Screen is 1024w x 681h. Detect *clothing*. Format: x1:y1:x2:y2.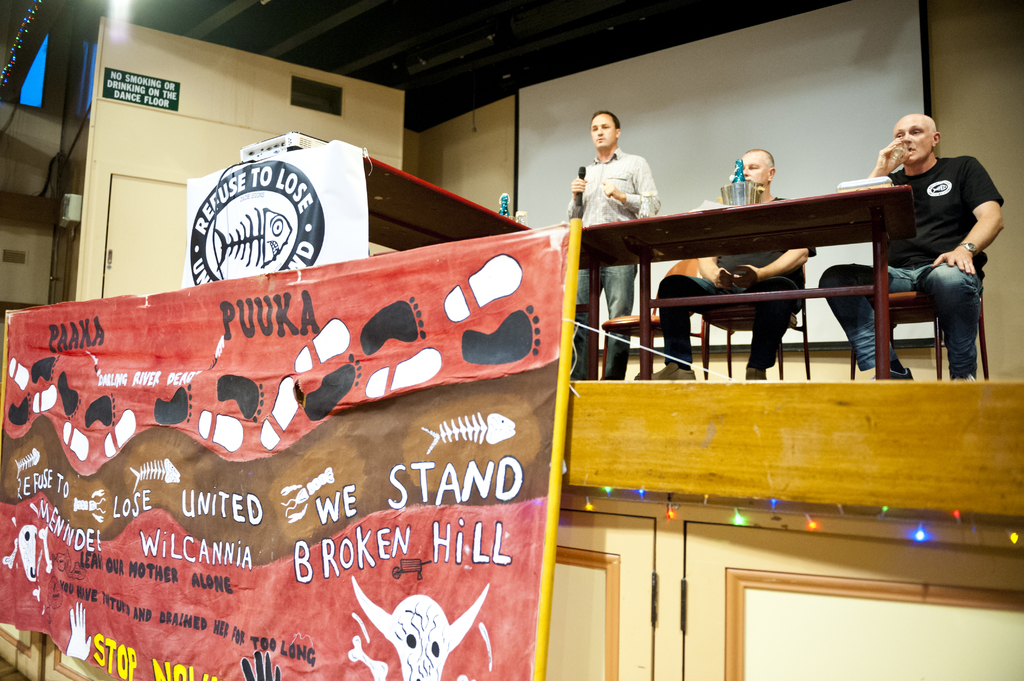
662:198:817:366.
